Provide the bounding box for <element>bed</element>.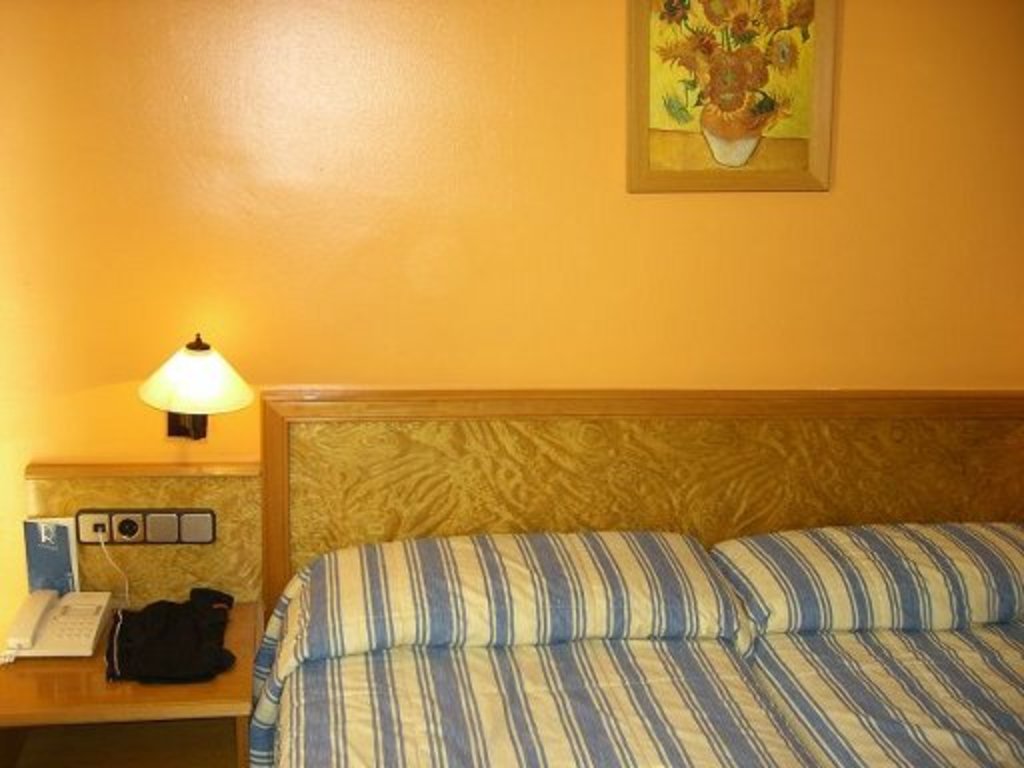
(left=248, top=380, right=1022, bottom=766).
